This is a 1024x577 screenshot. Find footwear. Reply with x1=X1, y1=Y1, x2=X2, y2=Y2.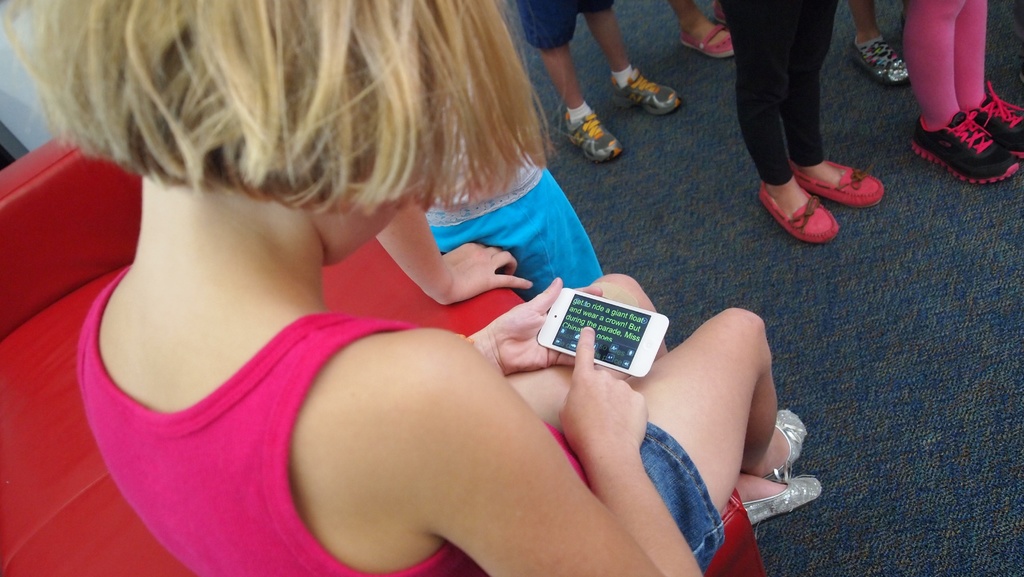
x1=745, y1=472, x2=825, y2=528.
